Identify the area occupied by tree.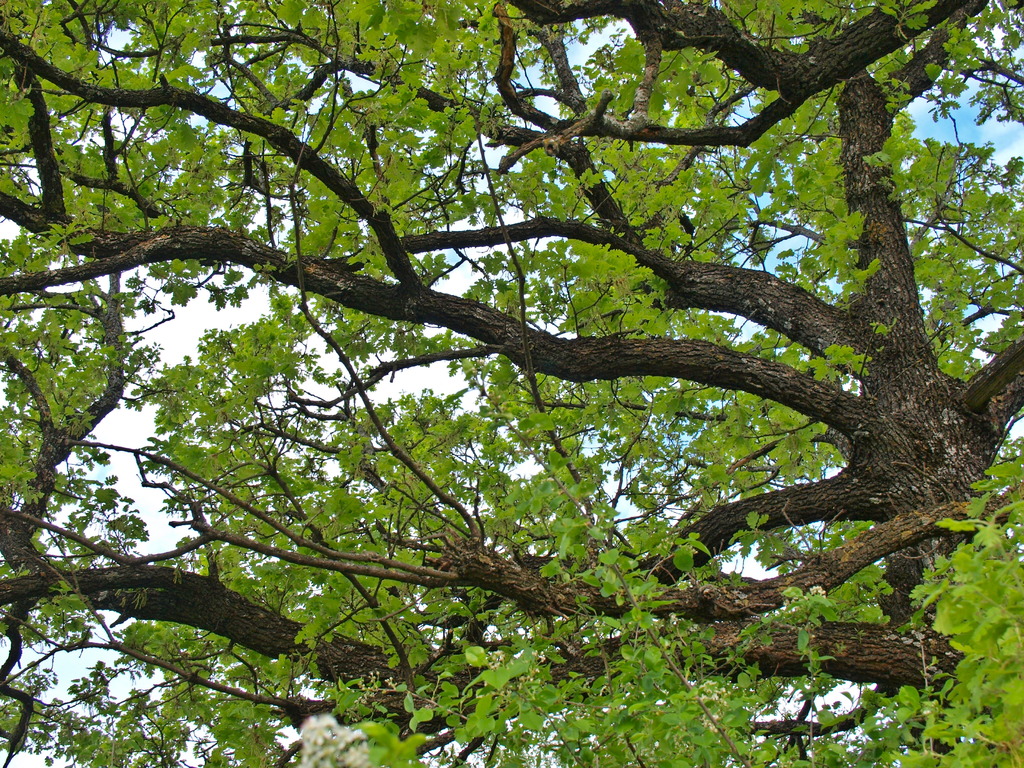
Area: [x1=0, y1=0, x2=1023, y2=767].
